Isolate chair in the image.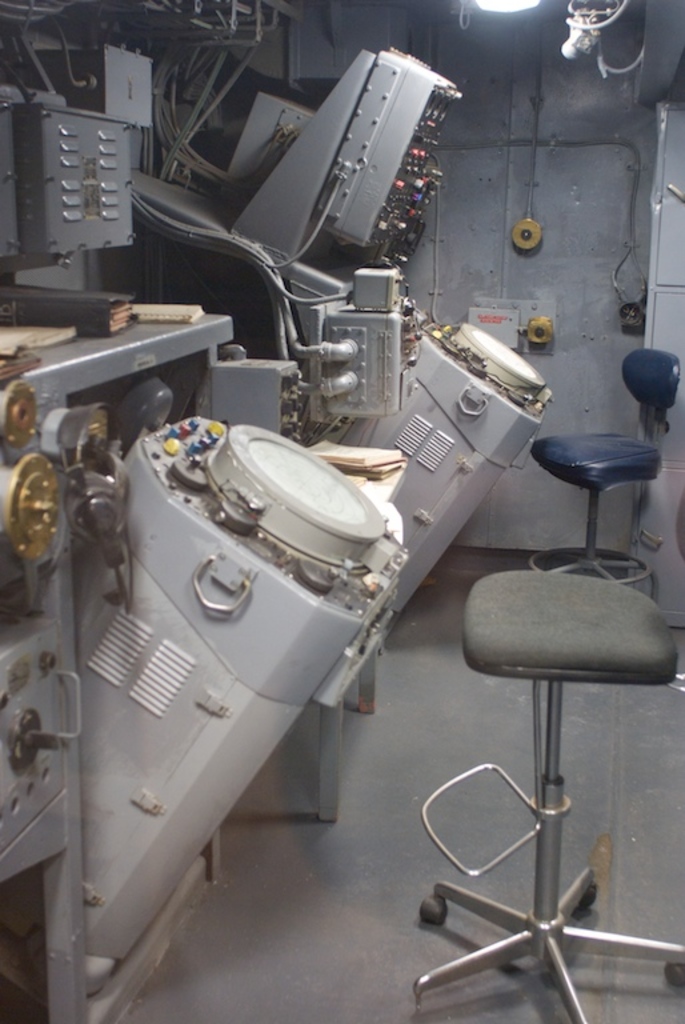
Isolated region: [x1=526, y1=347, x2=681, y2=591].
